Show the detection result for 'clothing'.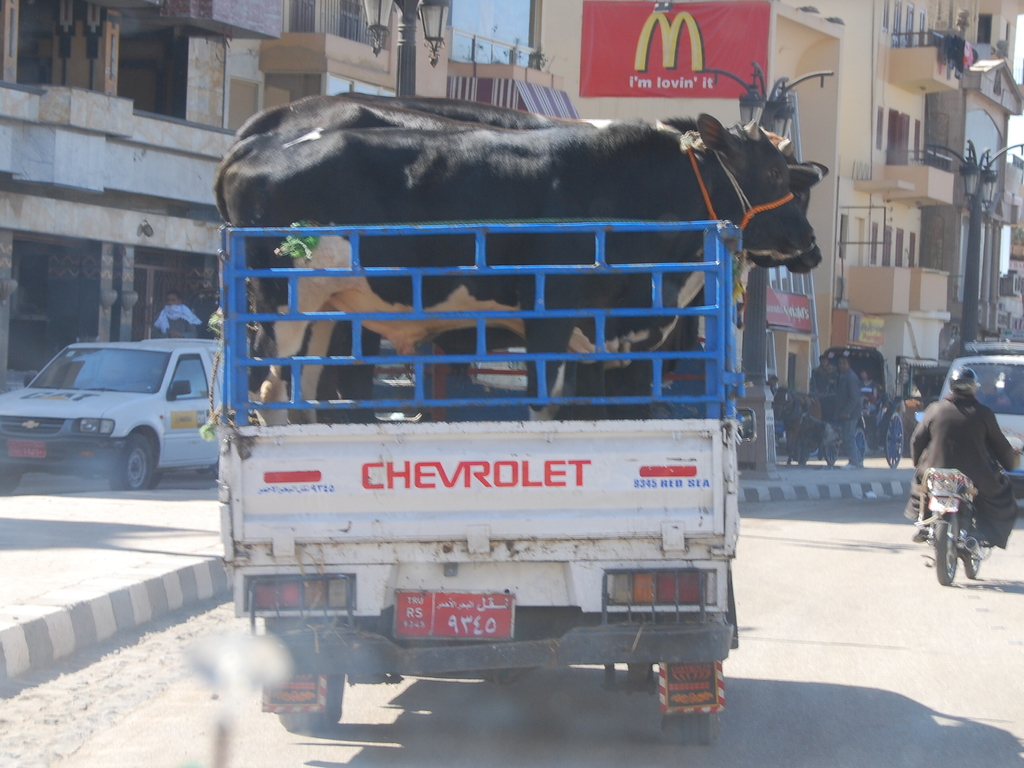
box(163, 300, 198, 338).
